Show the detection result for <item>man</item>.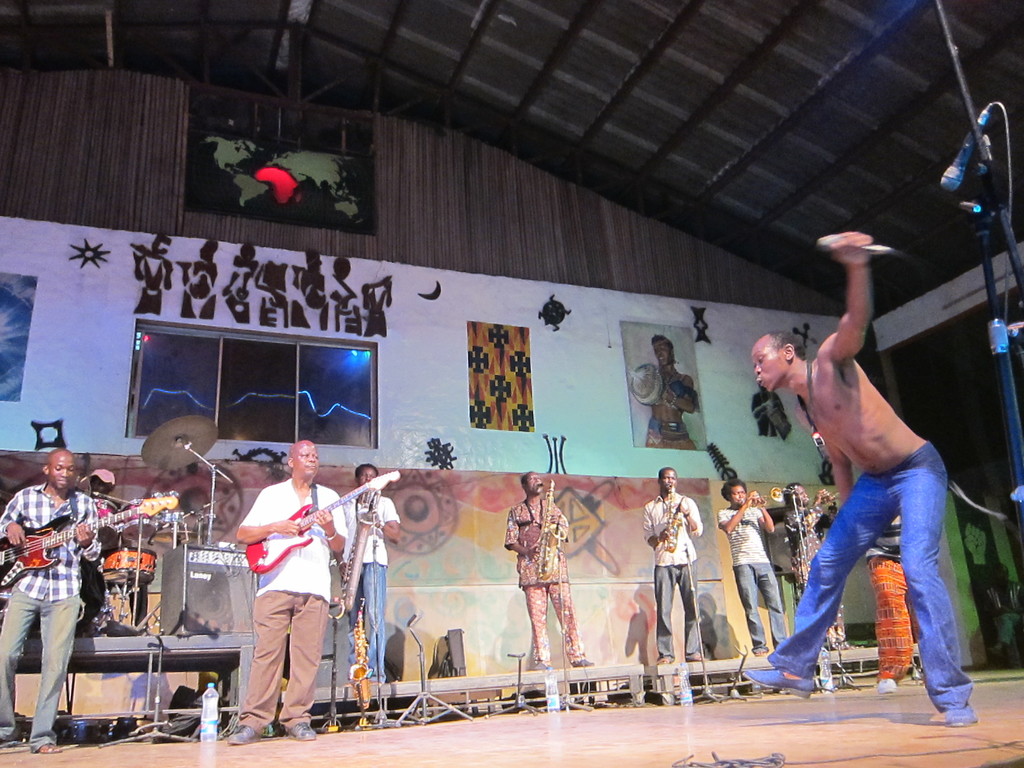
<bbox>341, 461, 404, 681</bbox>.
